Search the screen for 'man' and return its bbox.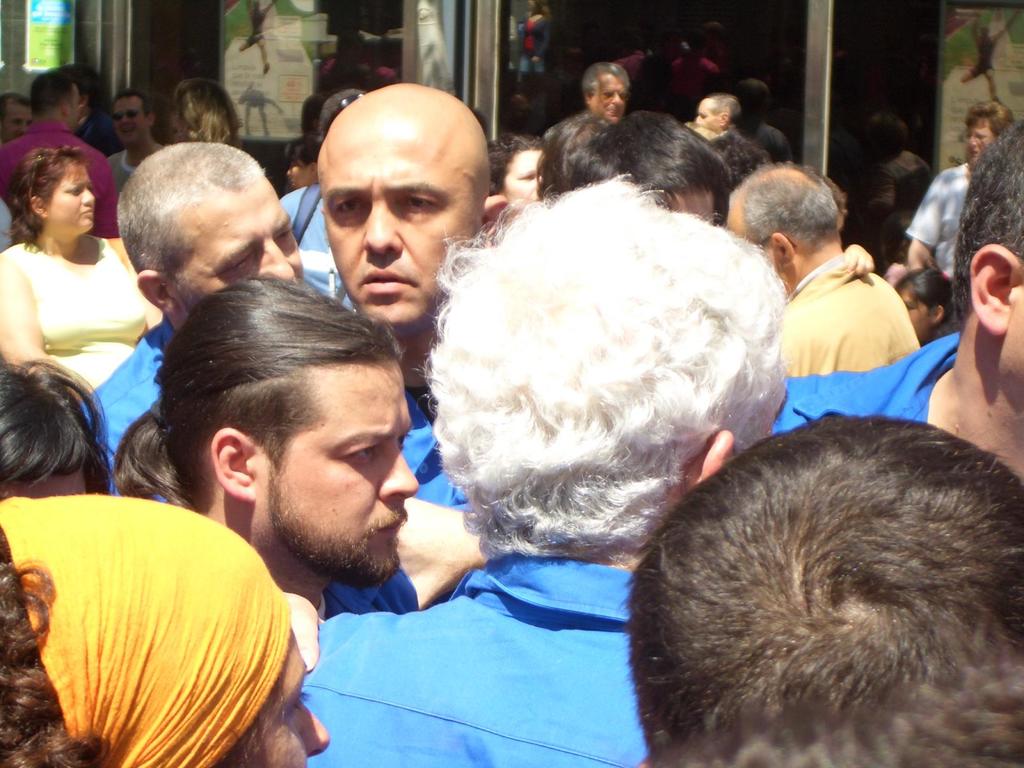
Found: {"x1": 774, "y1": 115, "x2": 1023, "y2": 487}.
